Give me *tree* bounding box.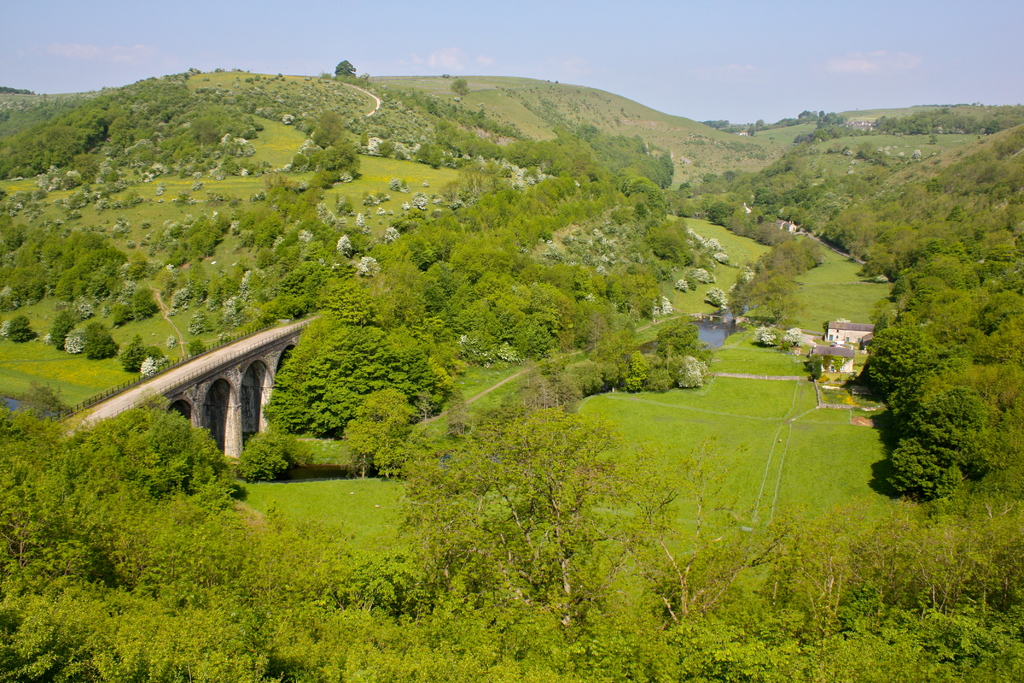
x1=185, y1=263, x2=246, y2=306.
